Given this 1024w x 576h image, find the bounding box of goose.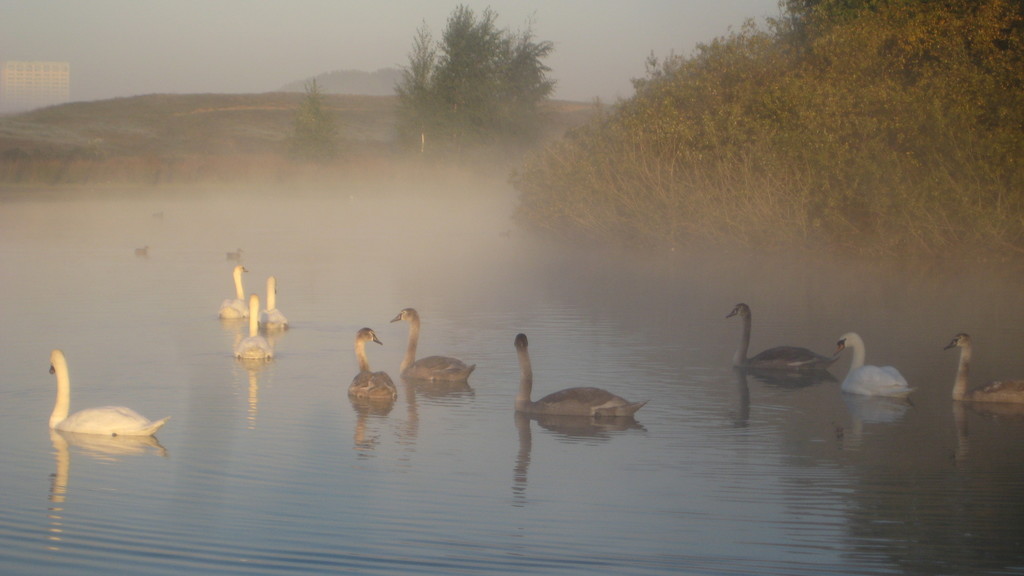
513 337 645 424.
